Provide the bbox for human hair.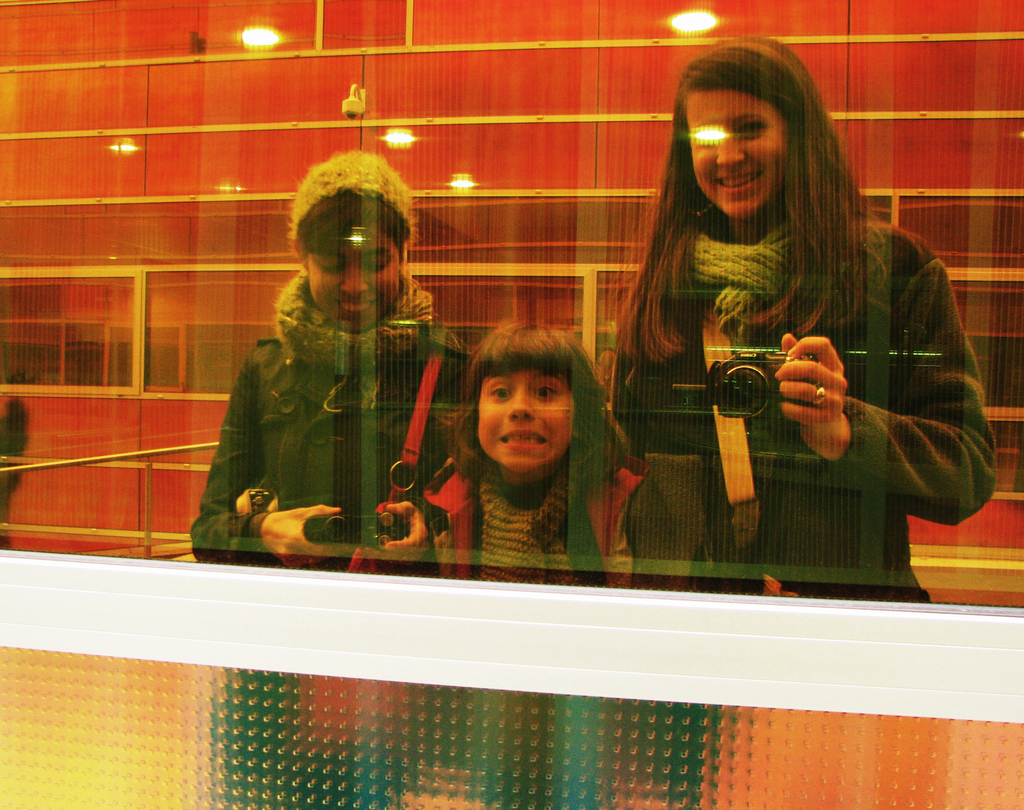
[x1=444, y1=320, x2=605, y2=483].
